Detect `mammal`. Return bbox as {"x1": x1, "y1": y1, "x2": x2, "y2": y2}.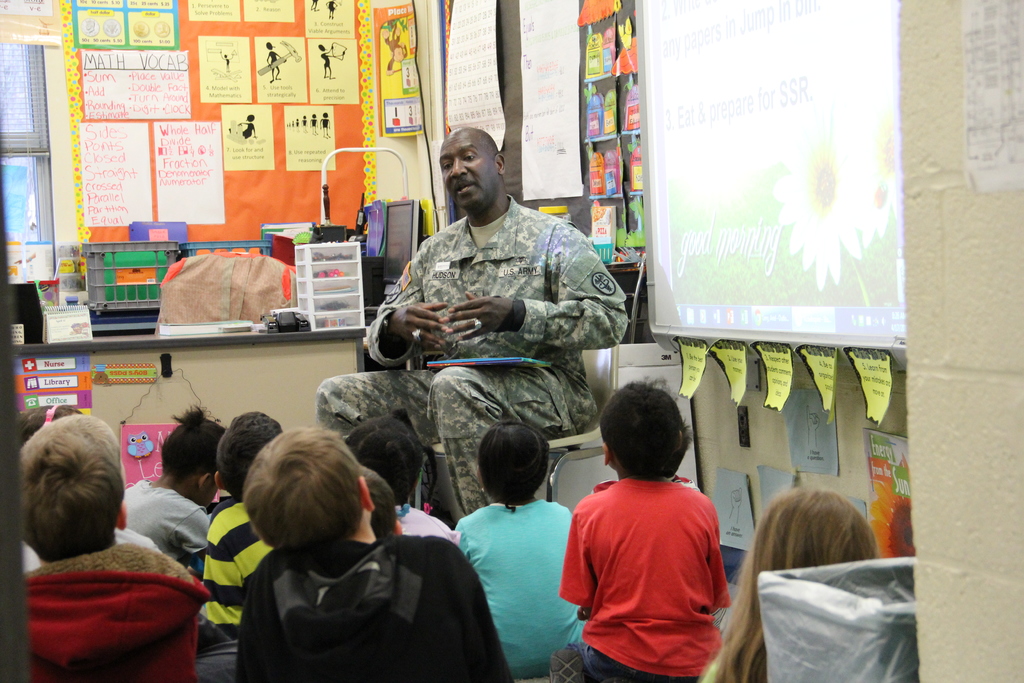
{"x1": 702, "y1": 486, "x2": 884, "y2": 682}.
